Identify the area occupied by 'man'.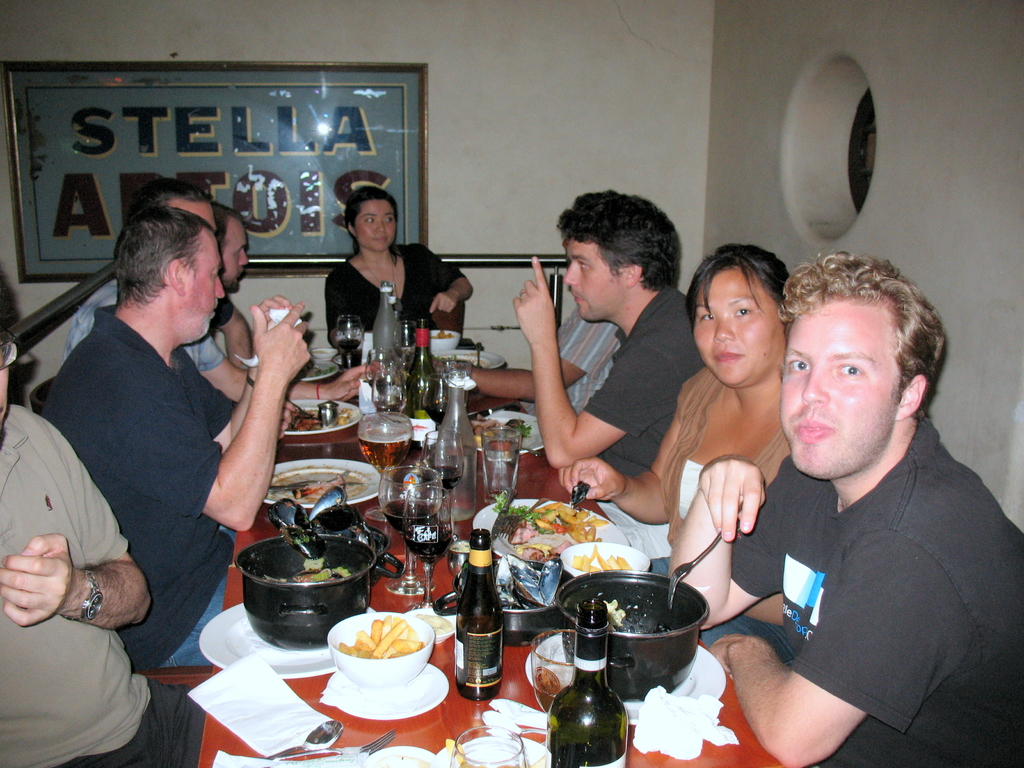
Area: [660, 254, 1023, 767].
